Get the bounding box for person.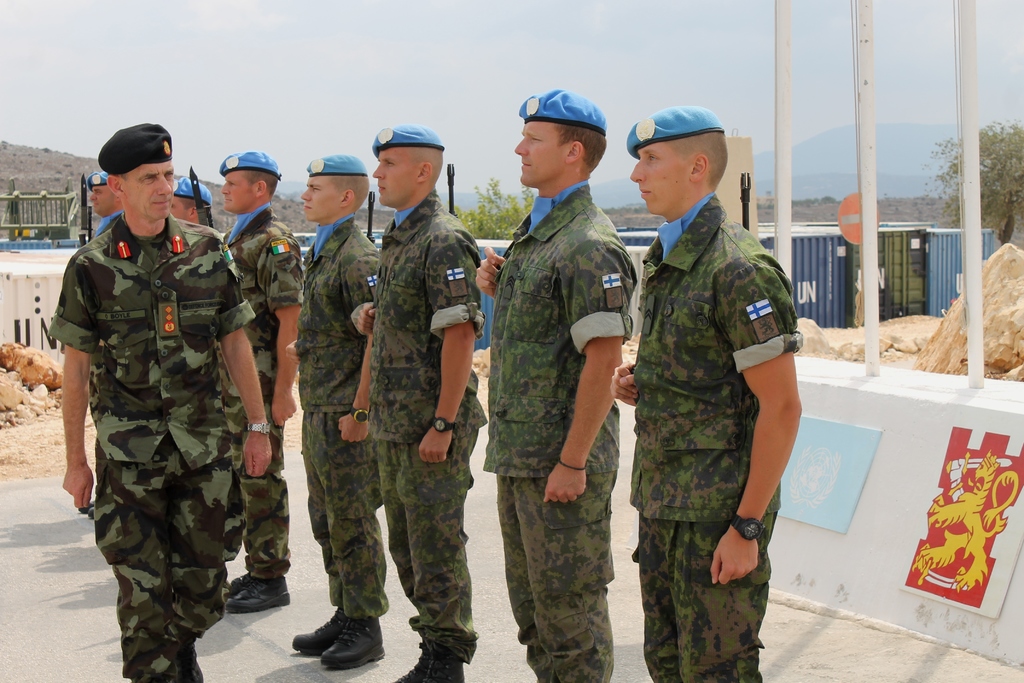
[49, 124, 271, 682].
